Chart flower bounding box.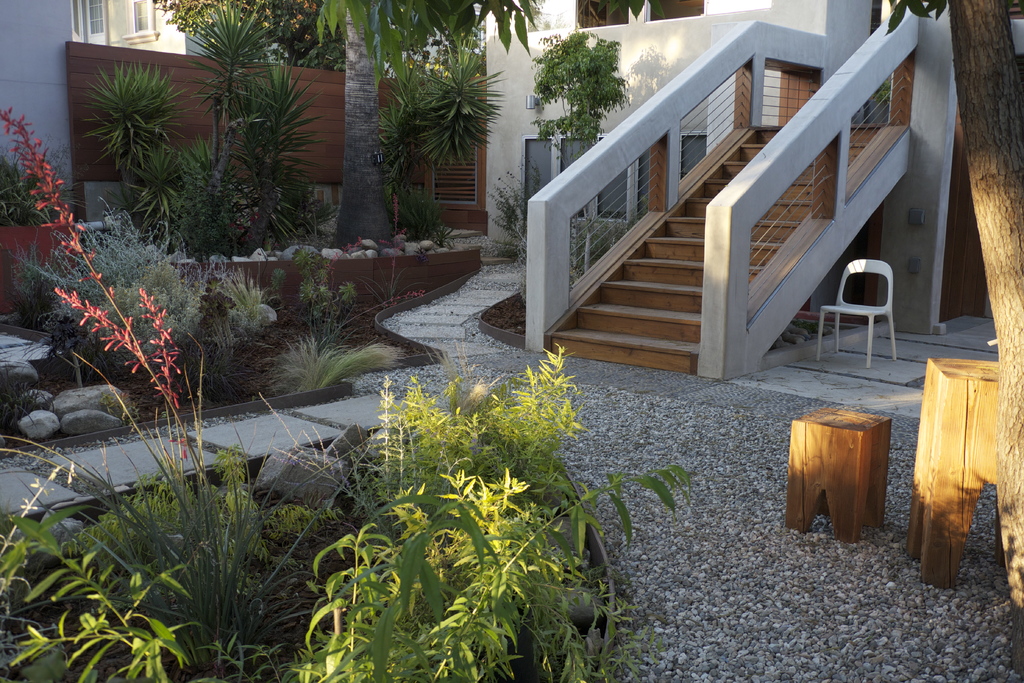
Charted: bbox=[0, 106, 99, 256].
